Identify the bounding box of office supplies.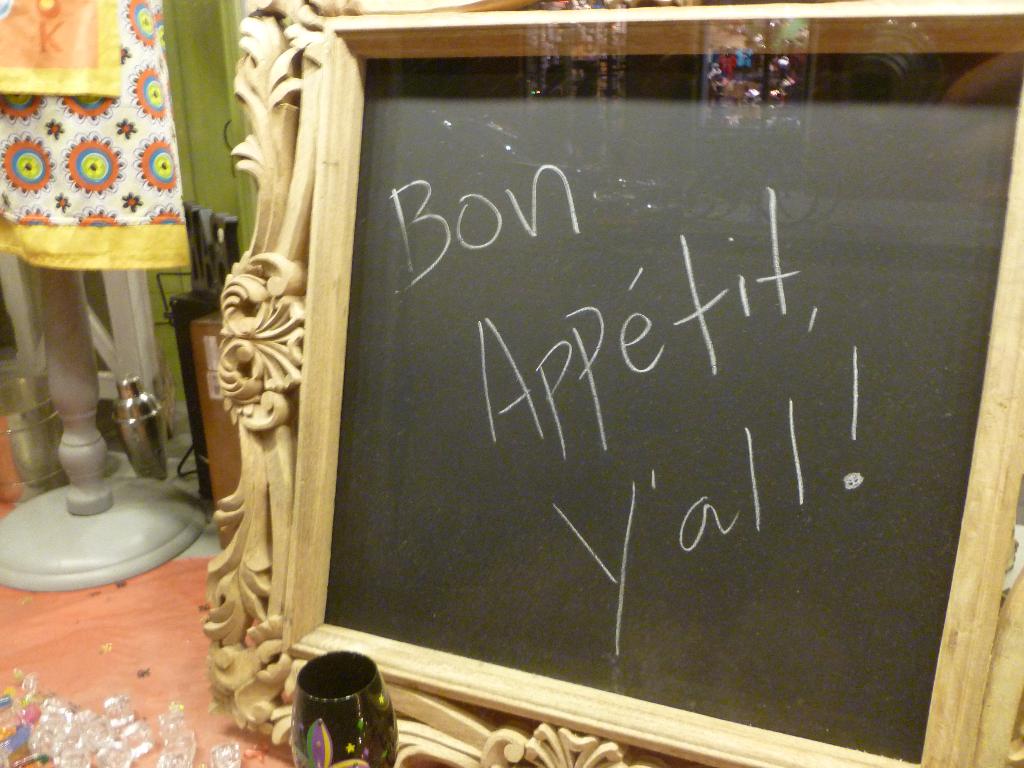
left=177, top=215, right=244, bottom=311.
